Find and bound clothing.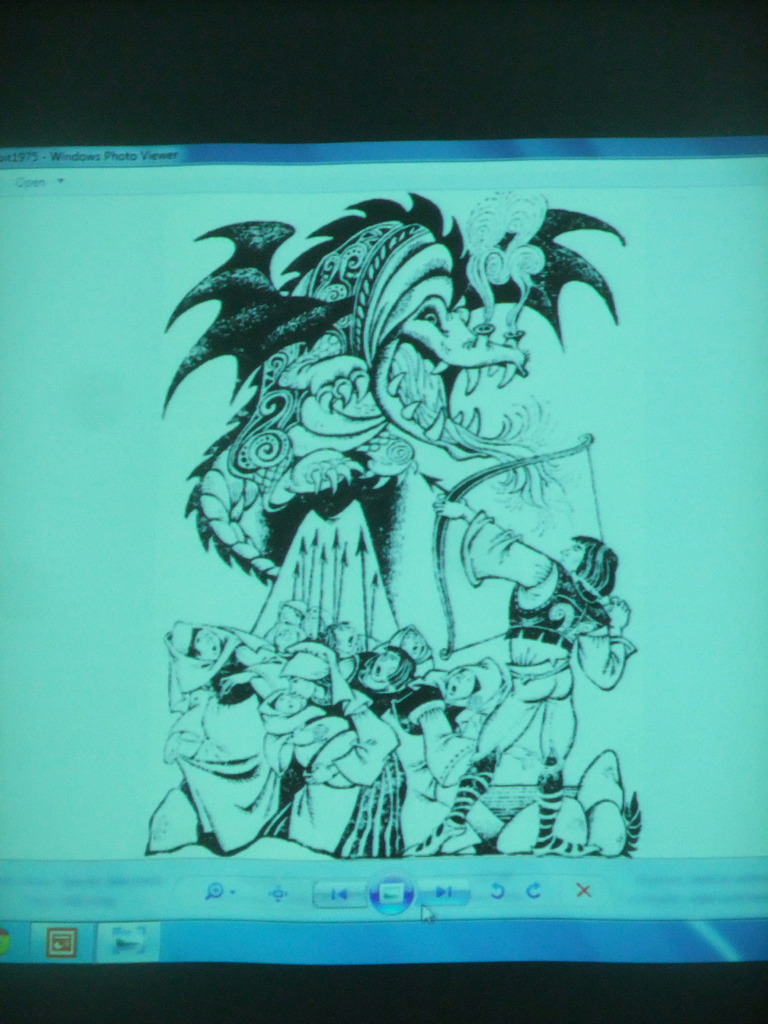
Bound: 460:514:640:787.
